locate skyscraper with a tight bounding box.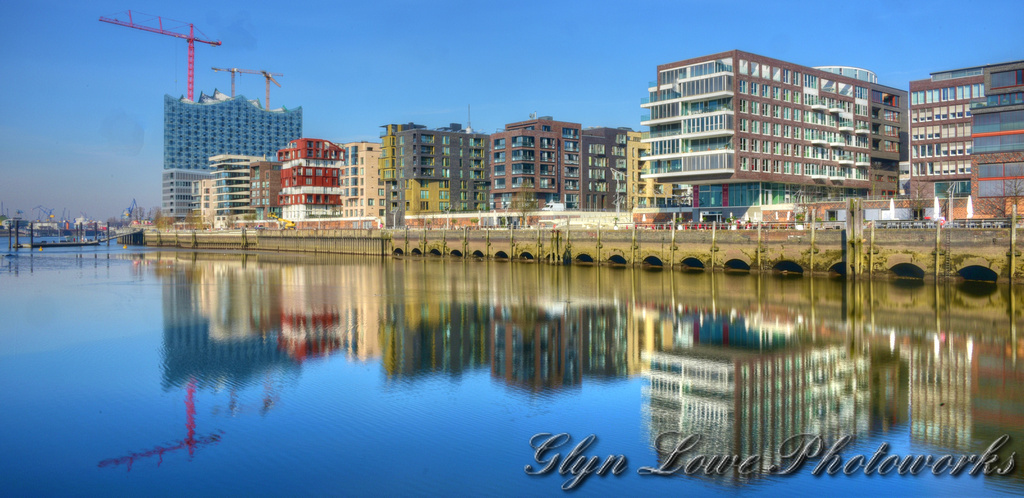
{"x1": 643, "y1": 48, "x2": 895, "y2": 213}.
